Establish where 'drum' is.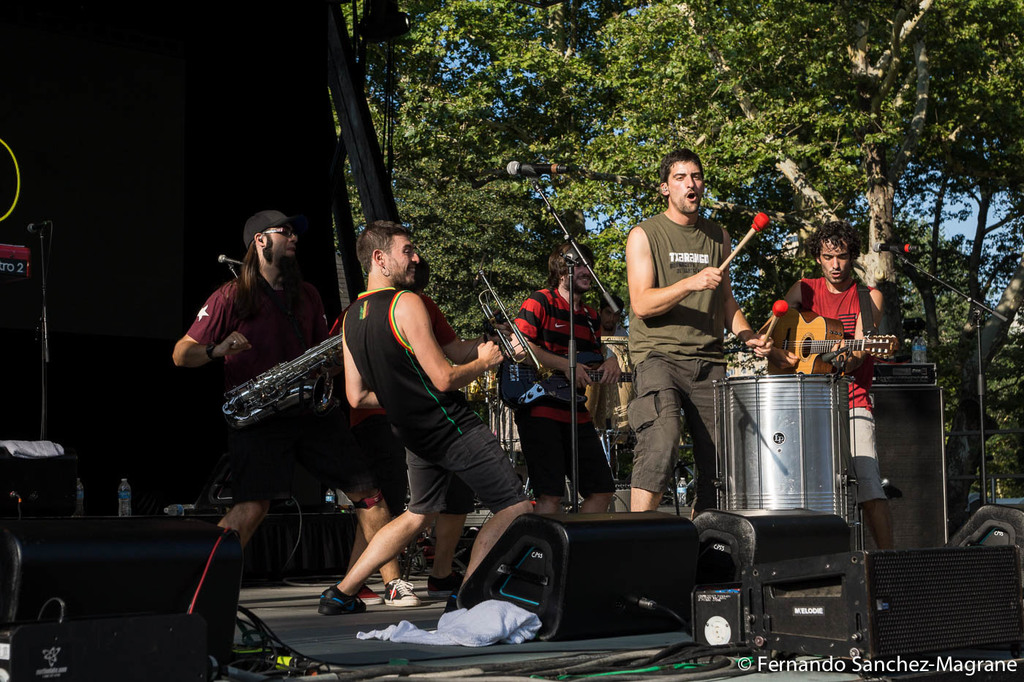
Established at locate(714, 372, 863, 526).
